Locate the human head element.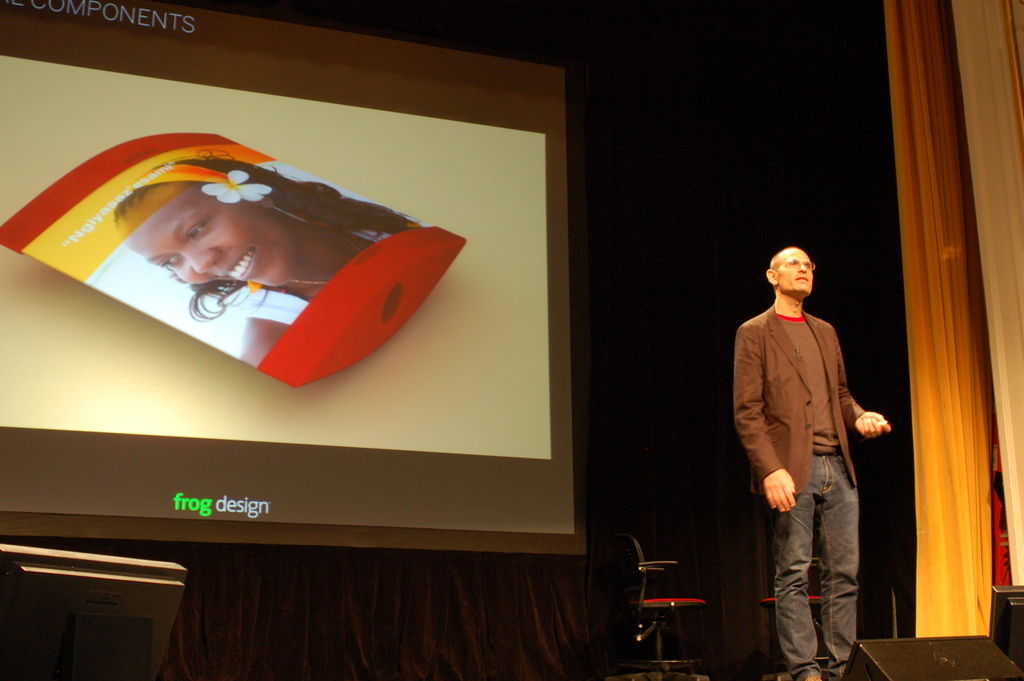
Element bbox: (768,248,815,294).
